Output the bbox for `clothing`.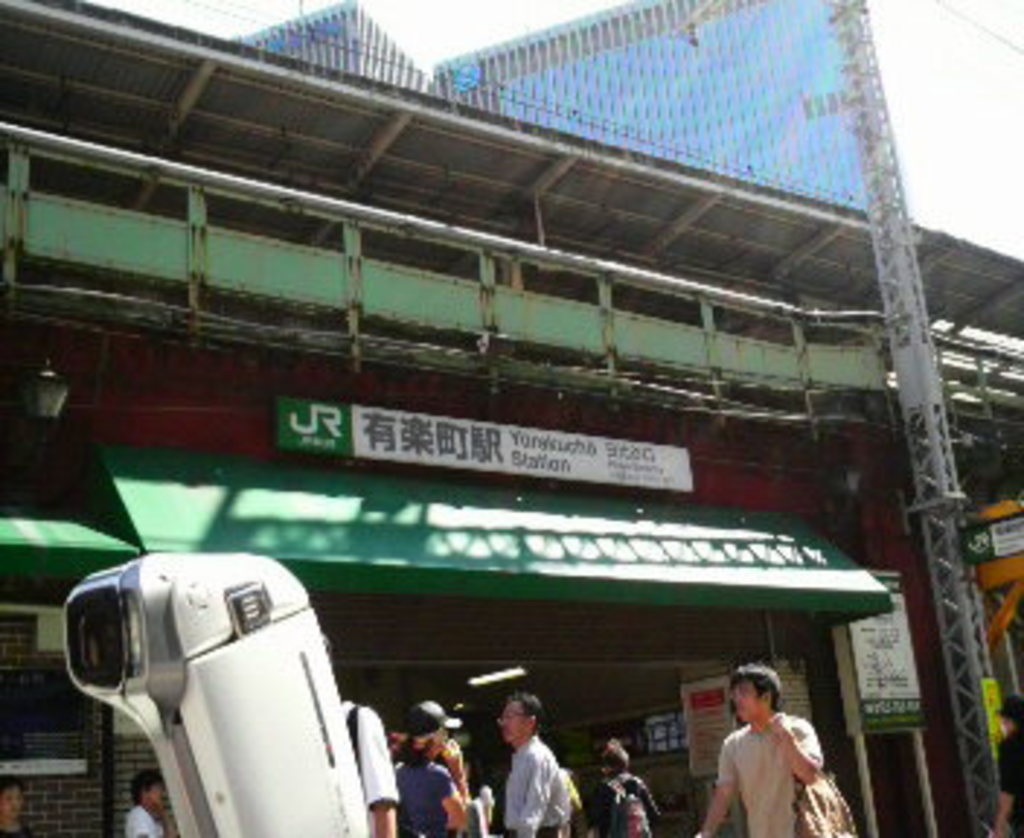
(506, 730, 567, 835).
